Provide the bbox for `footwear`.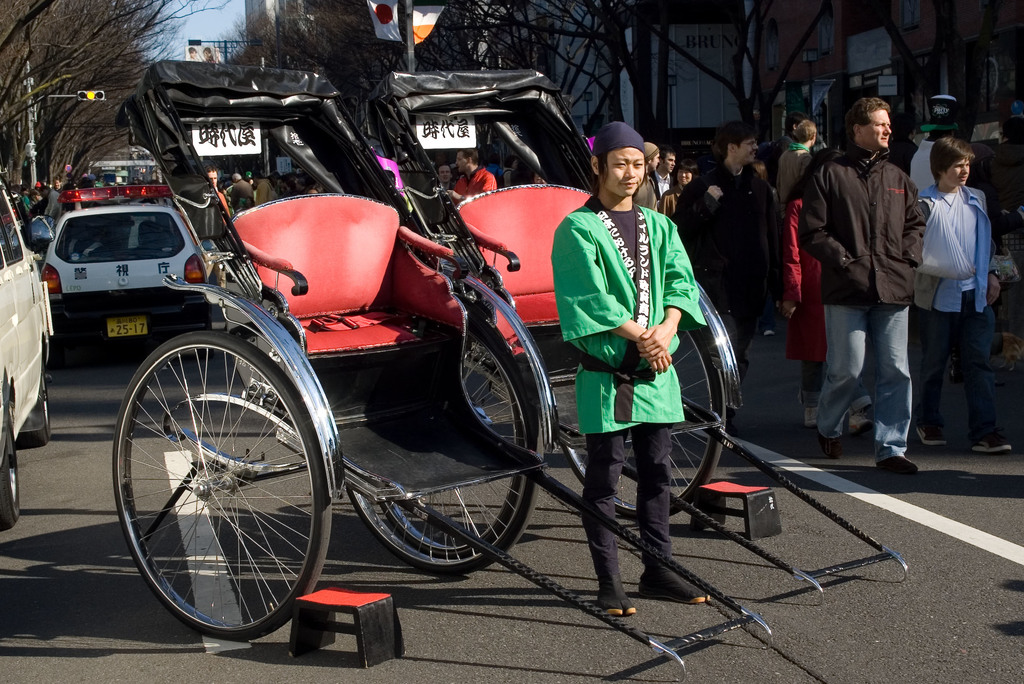
crop(844, 410, 873, 441).
